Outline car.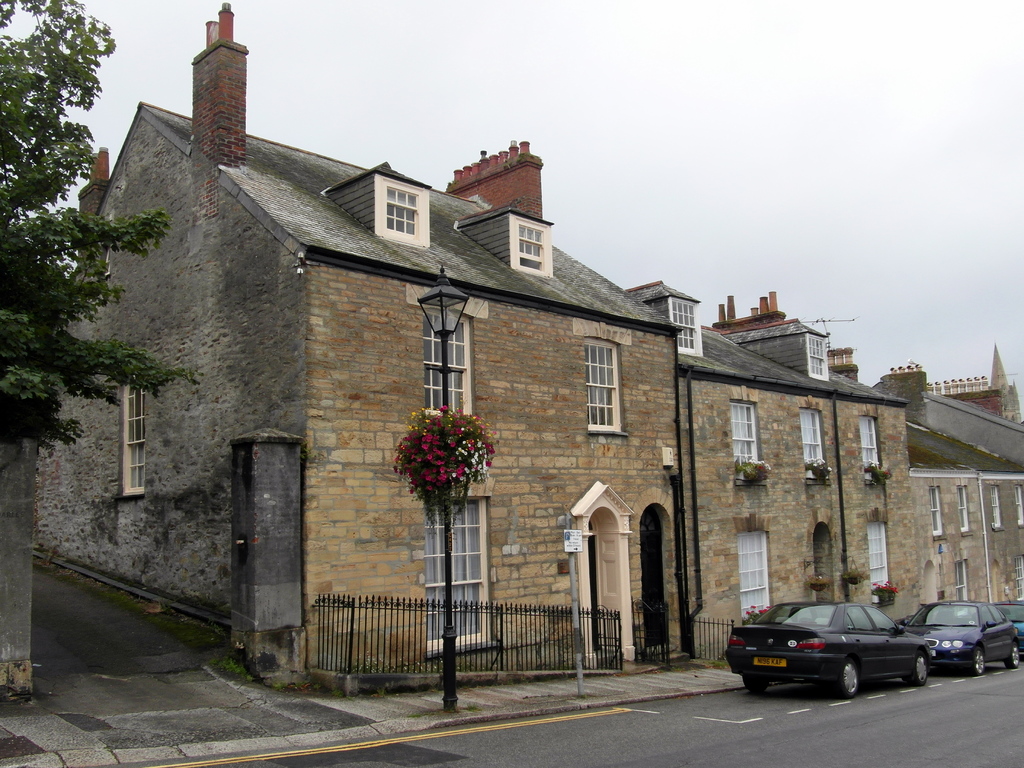
Outline: bbox(900, 600, 1023, 673).
